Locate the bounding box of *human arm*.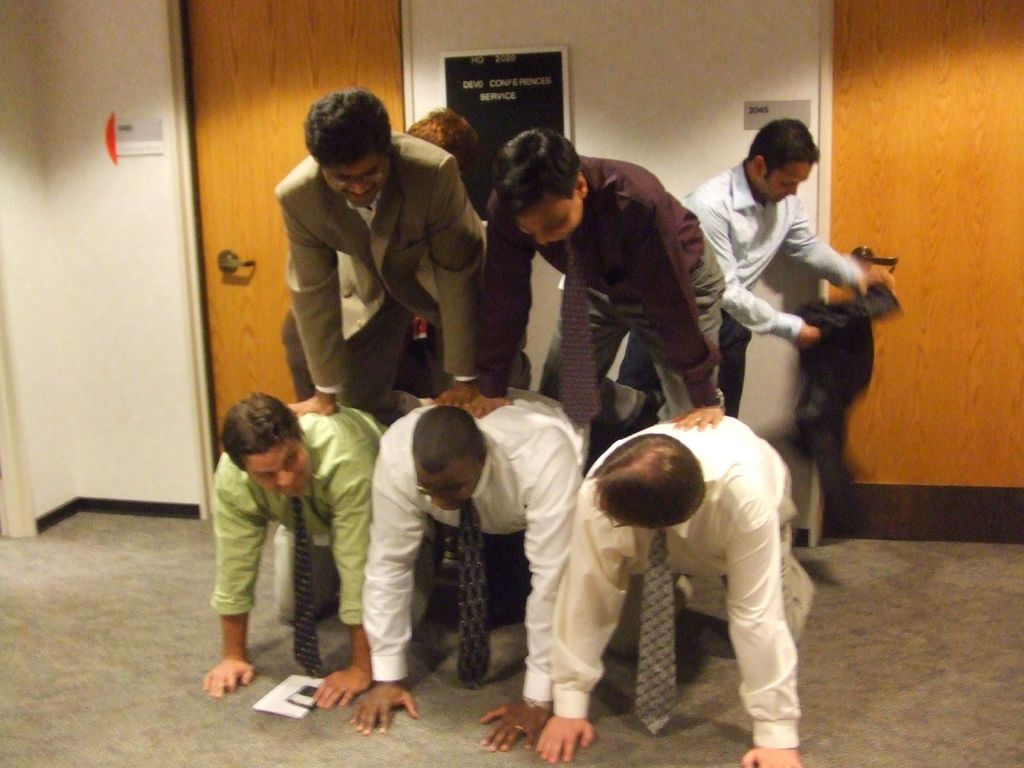
Bounding box: crop(342, 454, 424, 738).
